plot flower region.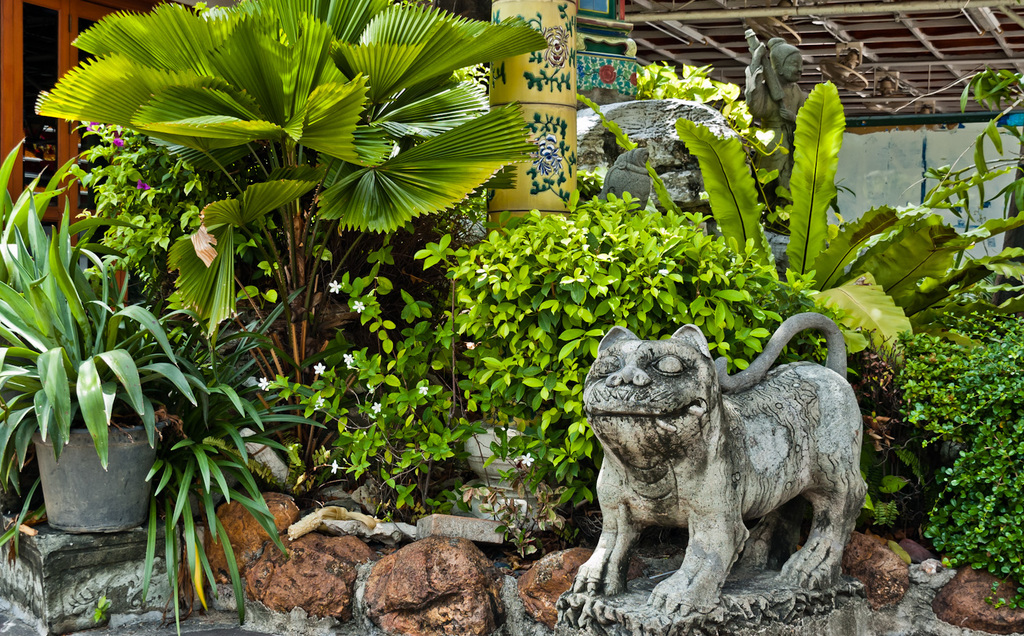
Plotted at bbox(345, 353, 354, 364).
